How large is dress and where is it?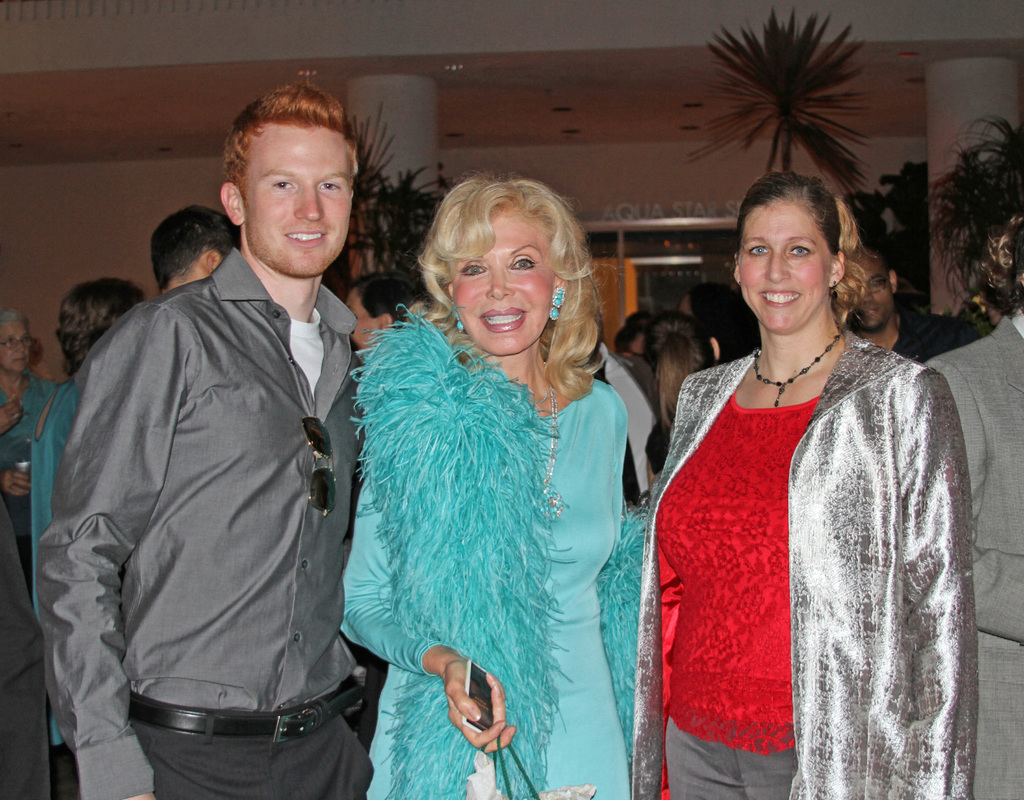
Bounding box: locate(349, 278, 657, 765).
